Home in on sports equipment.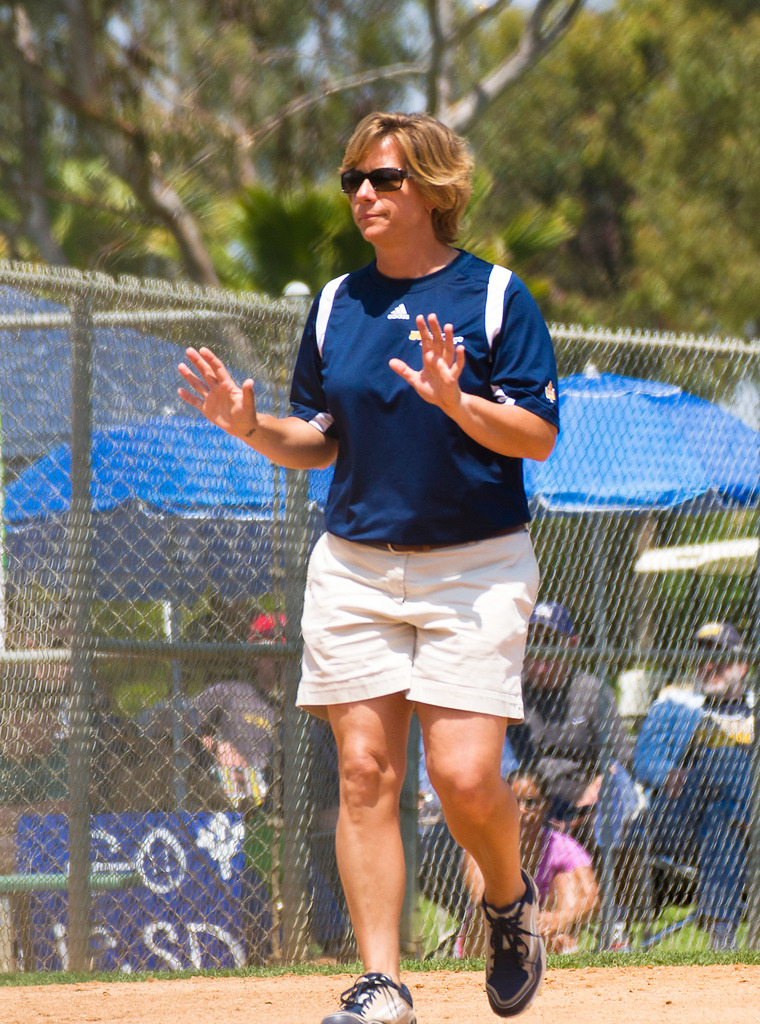
Homed in at box(484, 867, 549, 1016).
